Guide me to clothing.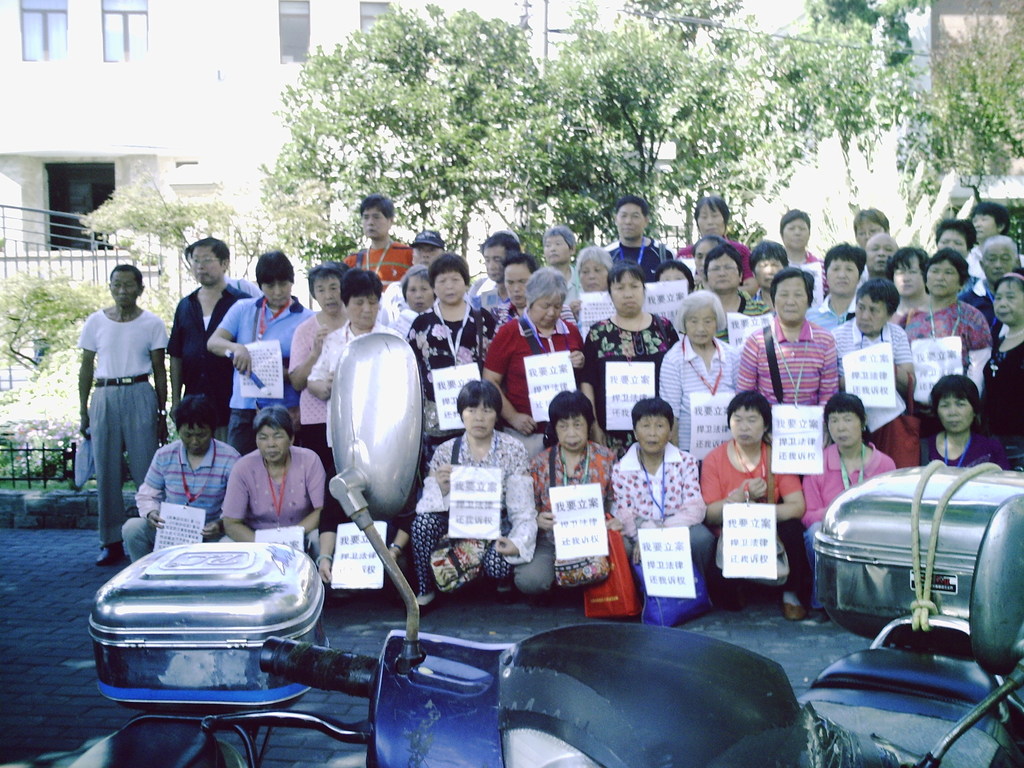
Guidance: 122,430,244,565.
